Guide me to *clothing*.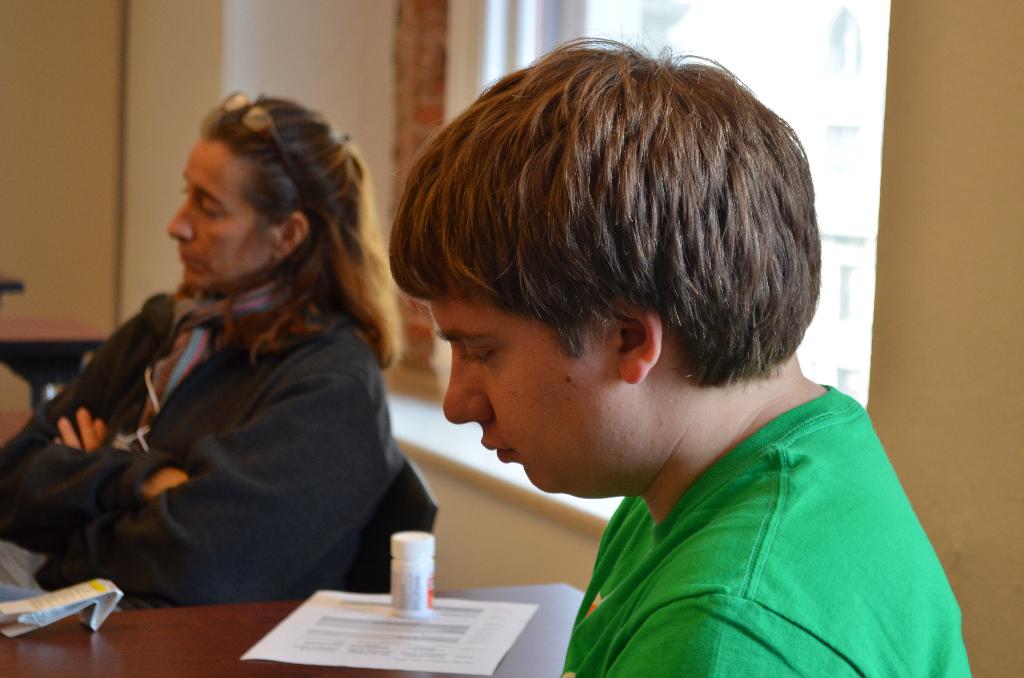
Guidance: <region>537, 355, 974, 667</region>.
